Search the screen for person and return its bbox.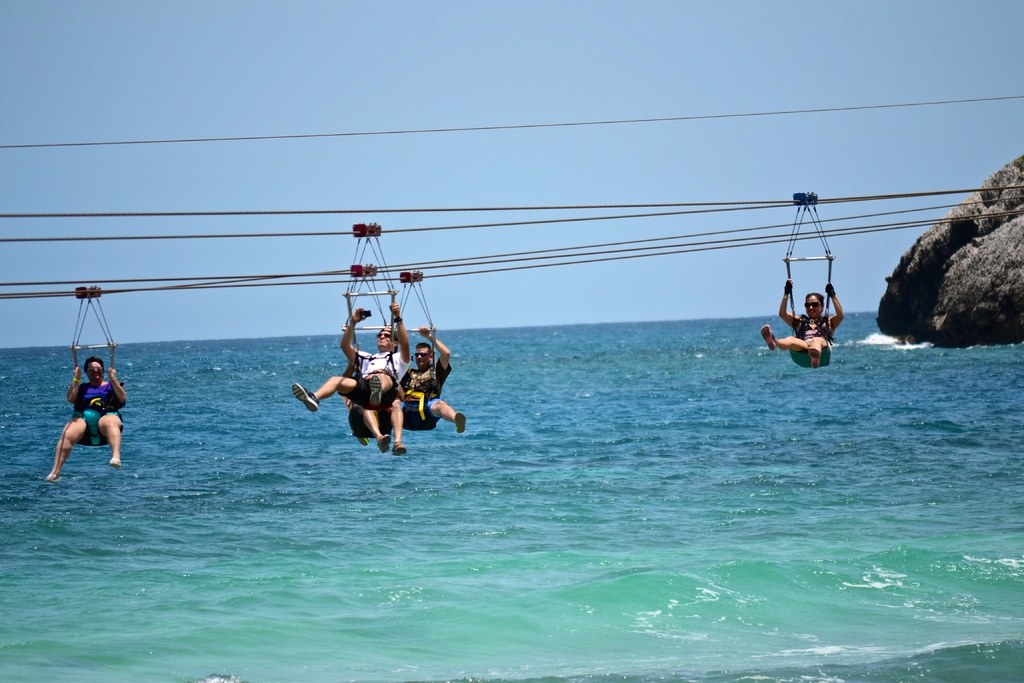
Found: (x1=50, y1=354, x2=115, y2=468).
